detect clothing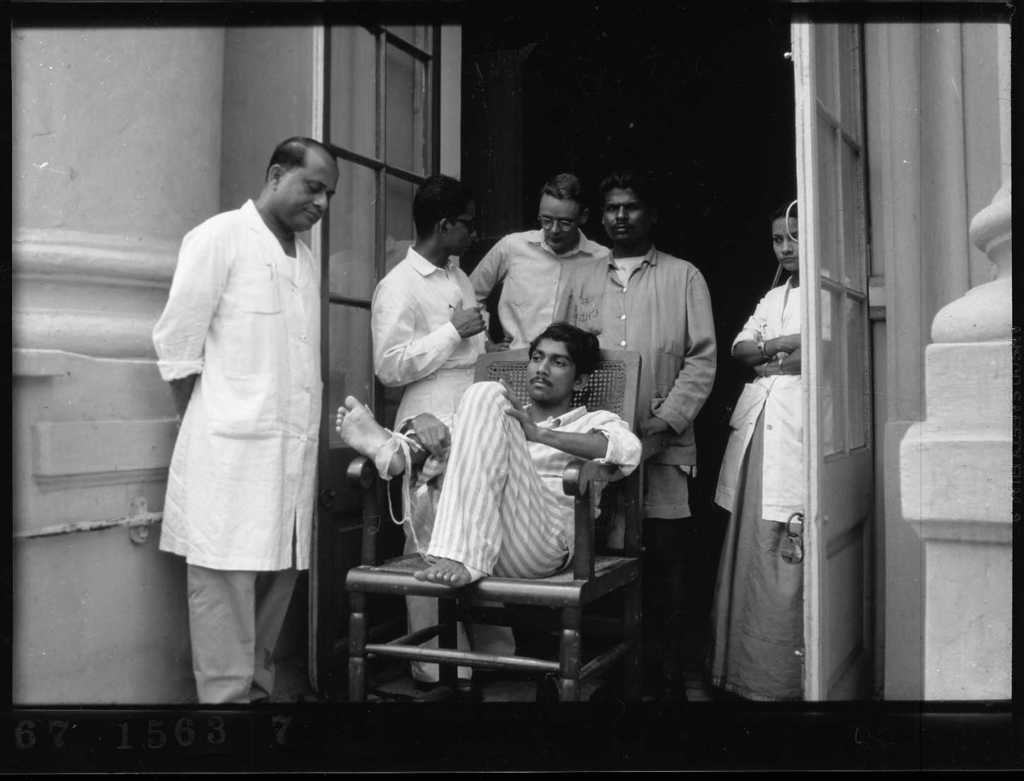
[153, 201, 330, 706]
